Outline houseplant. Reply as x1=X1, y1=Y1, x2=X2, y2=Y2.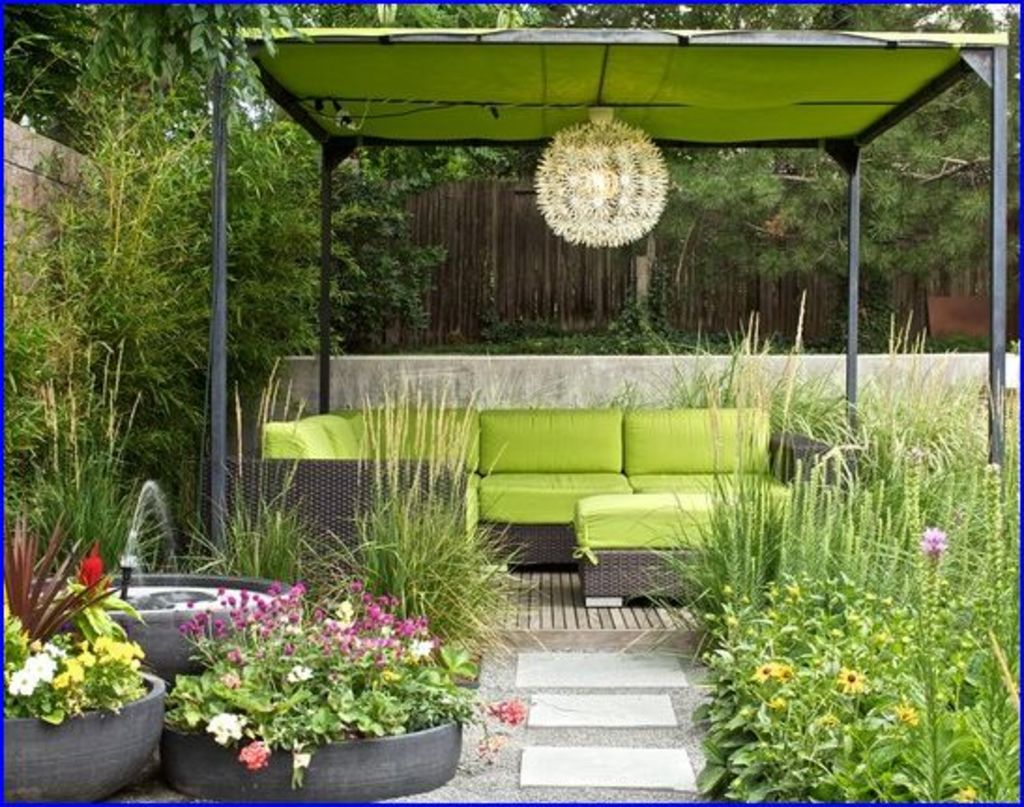
x1=155, y1=571, x2=535, y2=805.
